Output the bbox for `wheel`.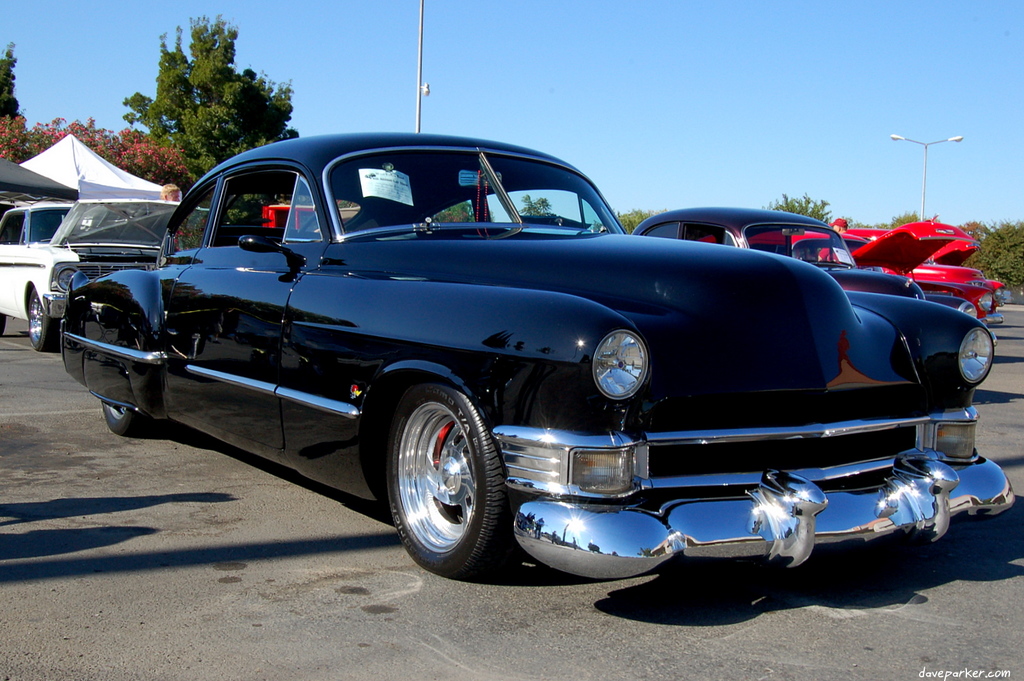
101/403/147/436.
